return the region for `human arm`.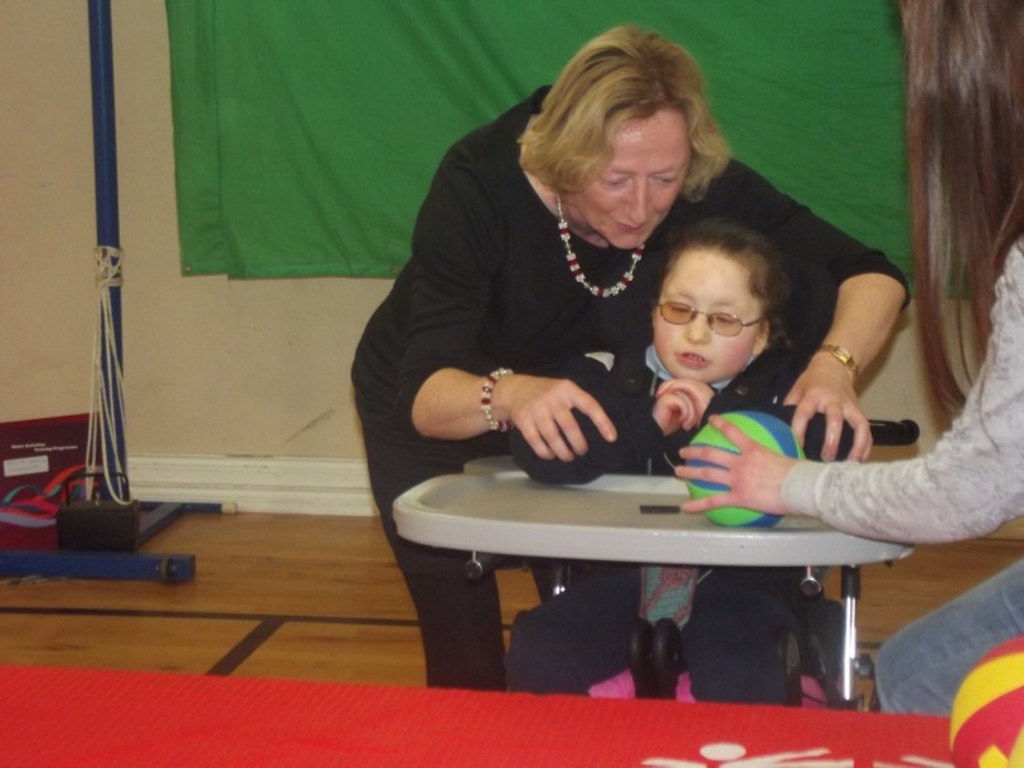
{"x1": 510, "y1": 351, "x2": 723, "y2": 485}.
